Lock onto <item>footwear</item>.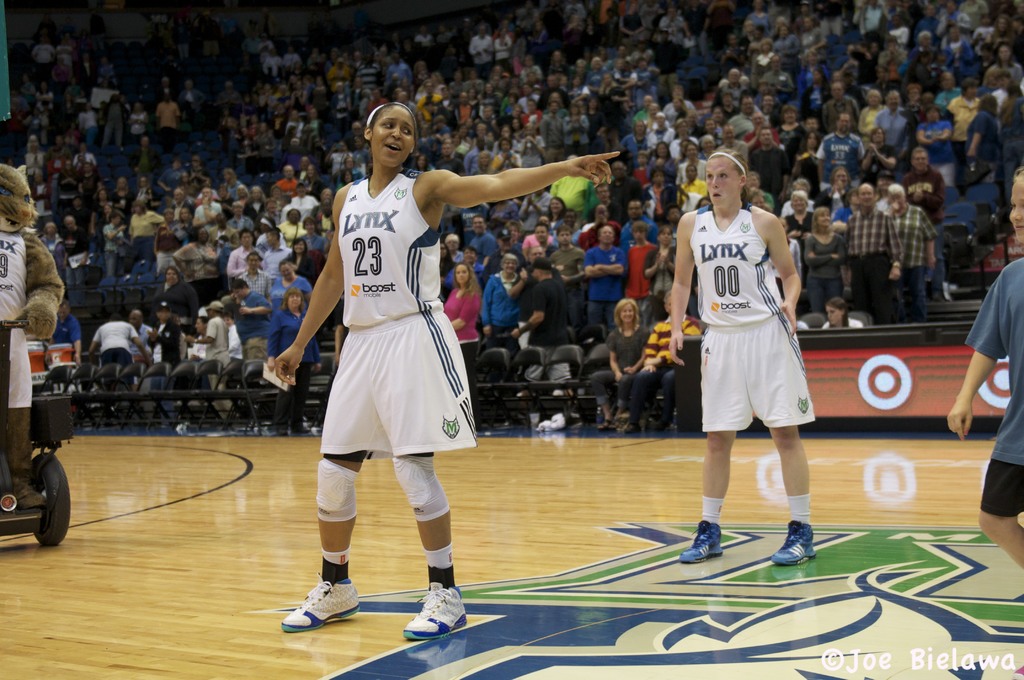
Locked: {"x1": 13, "y1": 473, "x2": 50, "y2": 510}.
